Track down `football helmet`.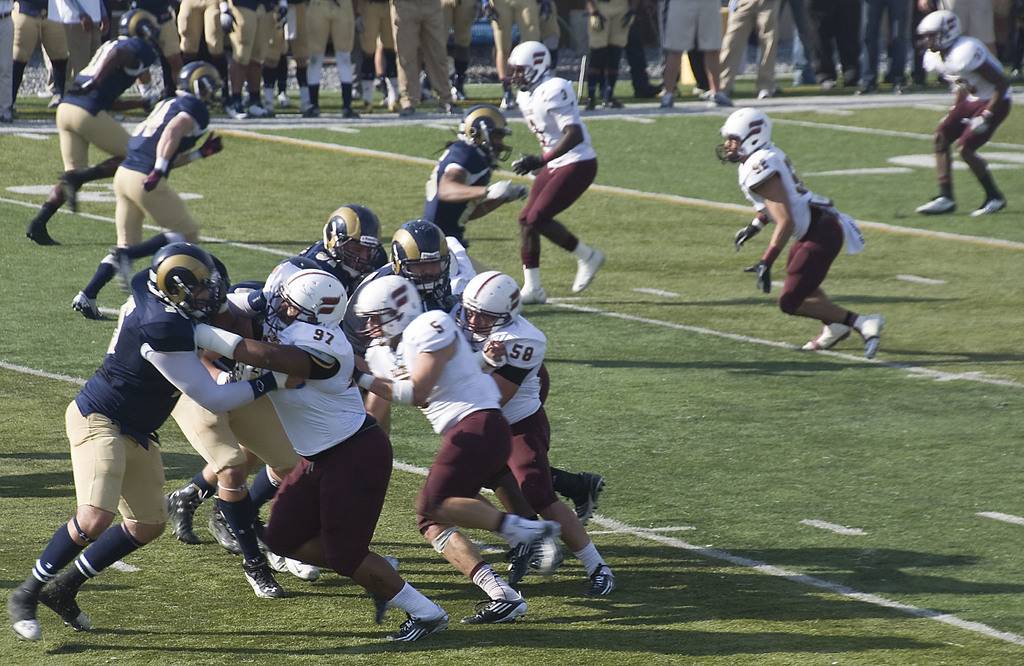
Tracked to x1=452, y1=104, x2=516, y2=163.
